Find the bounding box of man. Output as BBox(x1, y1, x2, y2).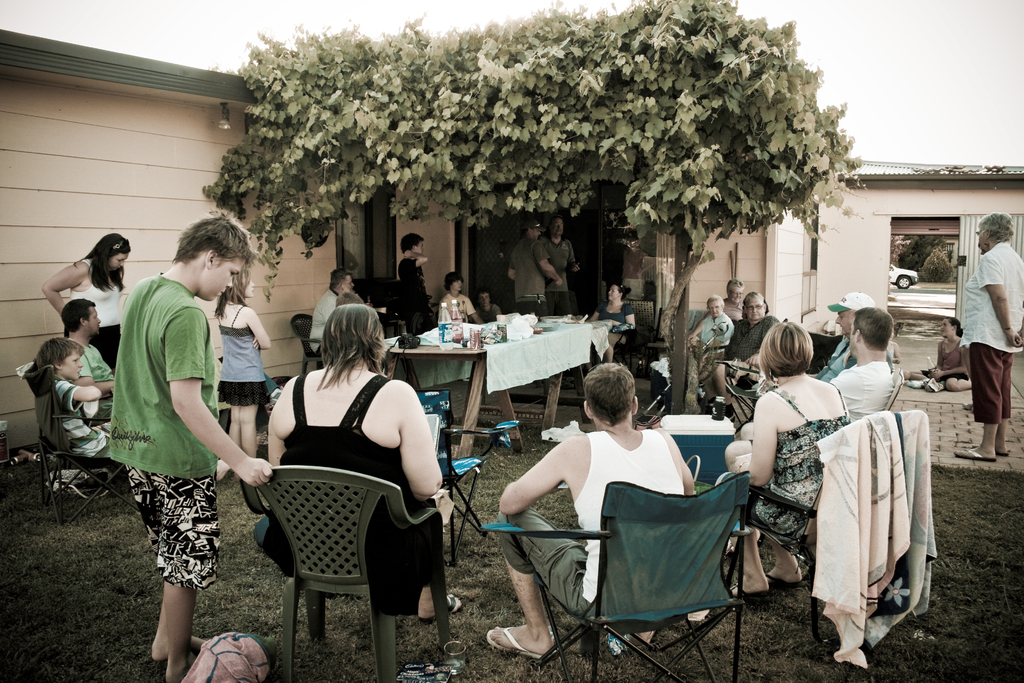
BBox(806, 292, 893, 384).
